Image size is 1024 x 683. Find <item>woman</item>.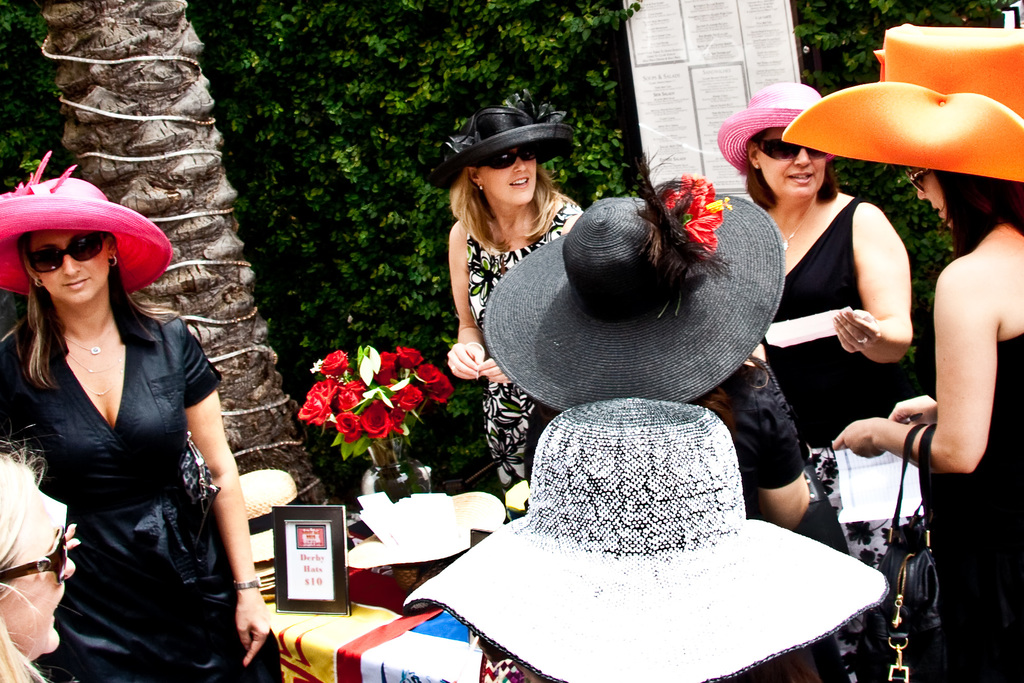
(445,104,581,493).
